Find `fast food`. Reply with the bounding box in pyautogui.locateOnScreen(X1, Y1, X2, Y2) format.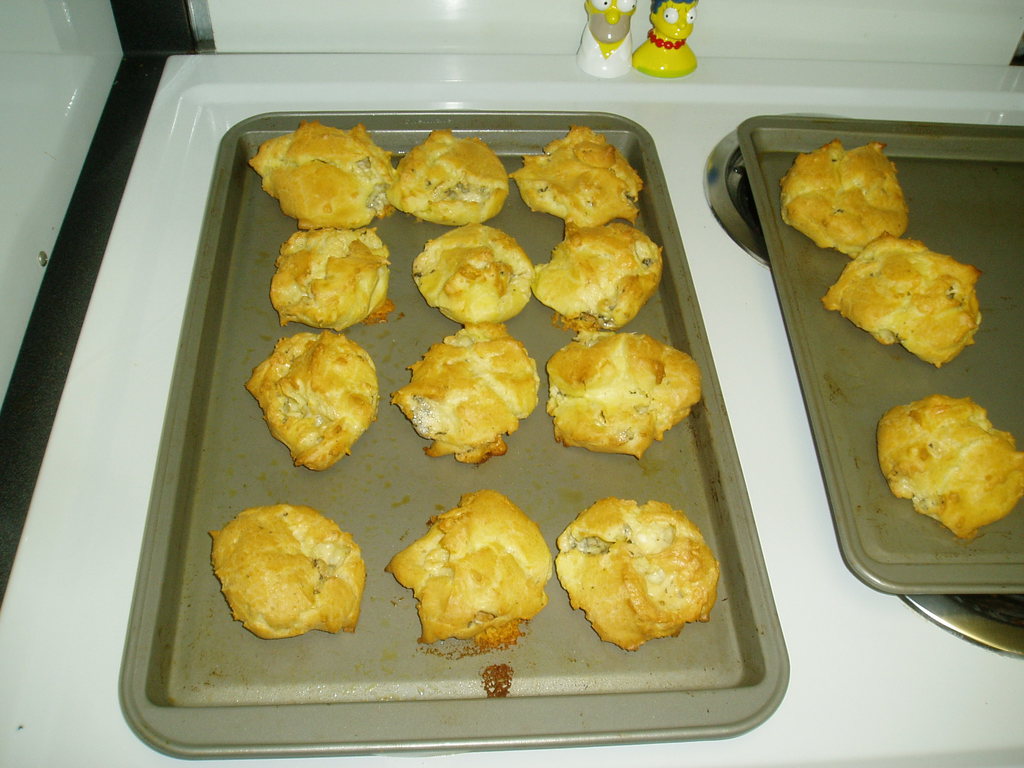
pyautogui.locateOnScreen(514, 121, 646, 224).
